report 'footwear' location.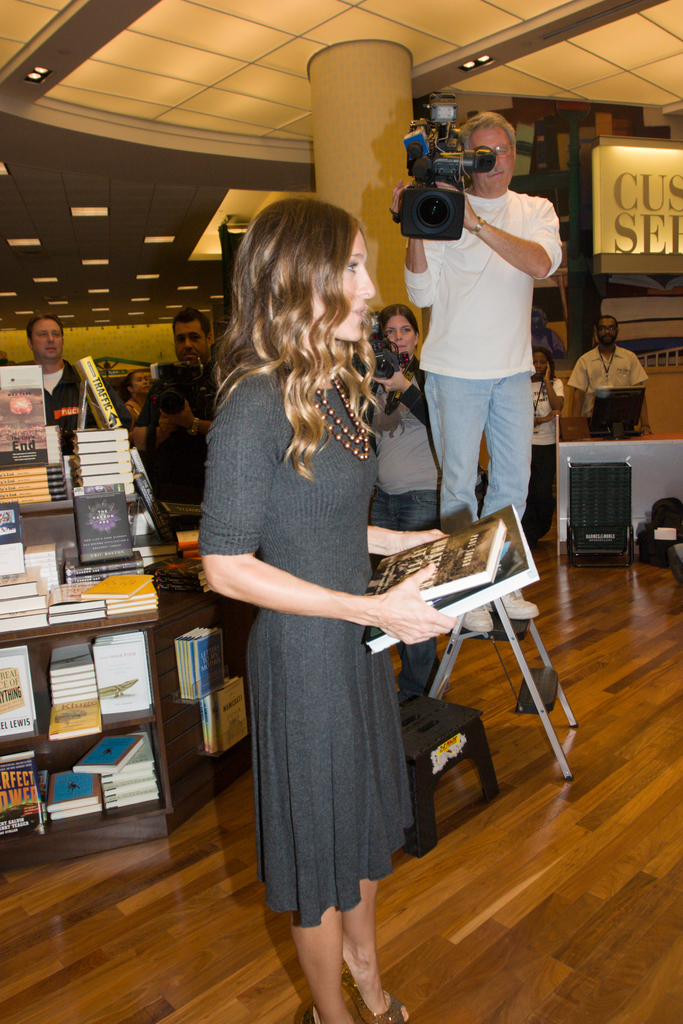
Report: detection(488, 585, 537, 621).
